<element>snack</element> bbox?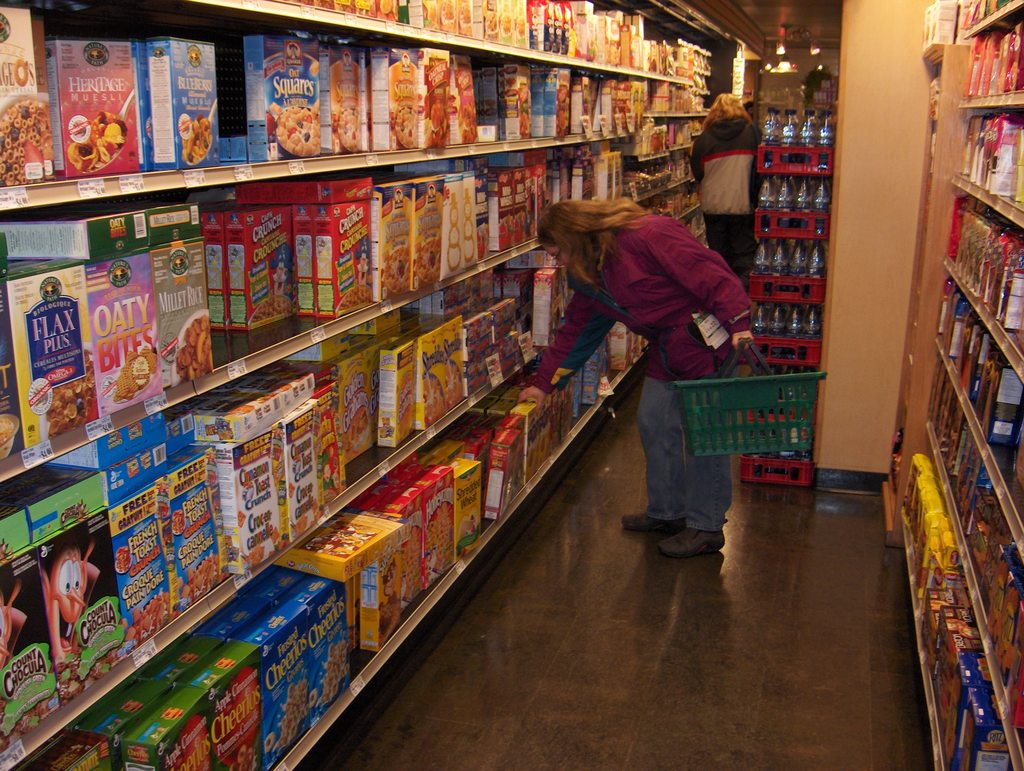
bbox(45, 350, 97, 437)
